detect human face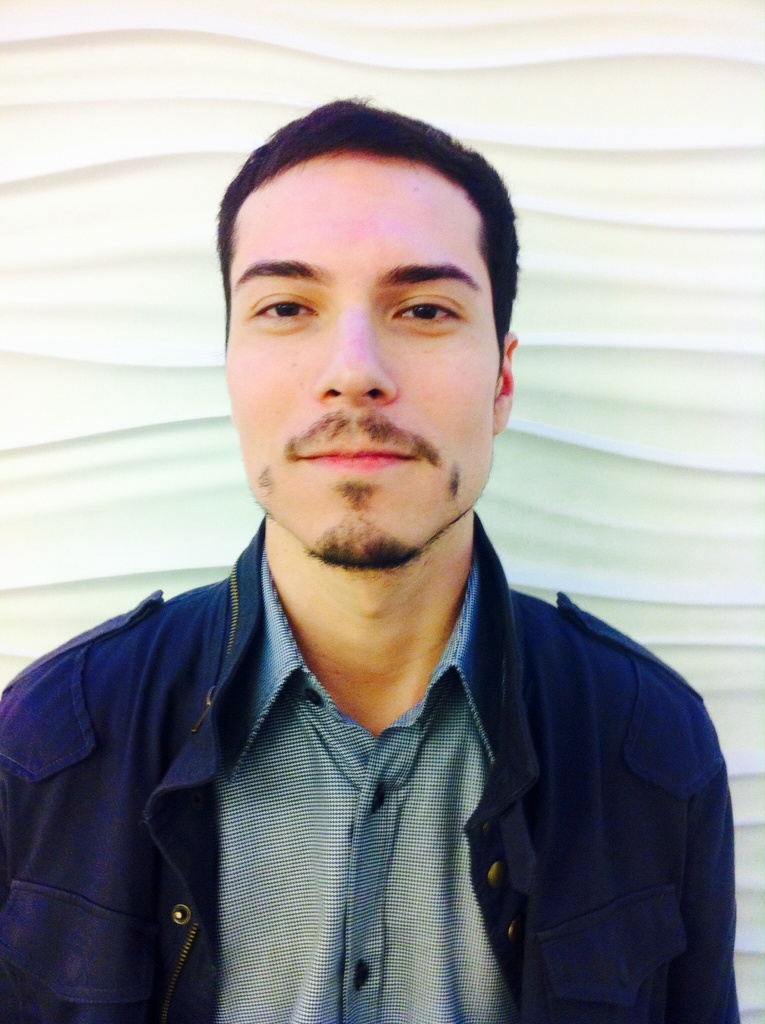
<region>223, 157, 503, 566</region>
